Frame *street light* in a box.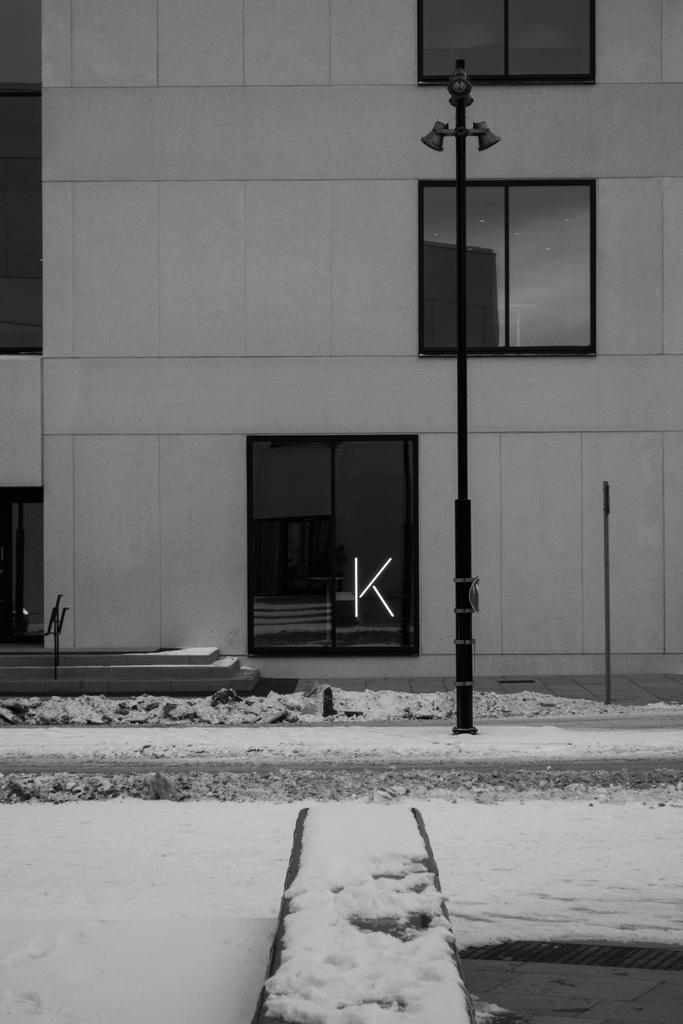
<bbox>420, 60, 506, 733</bbox>.
